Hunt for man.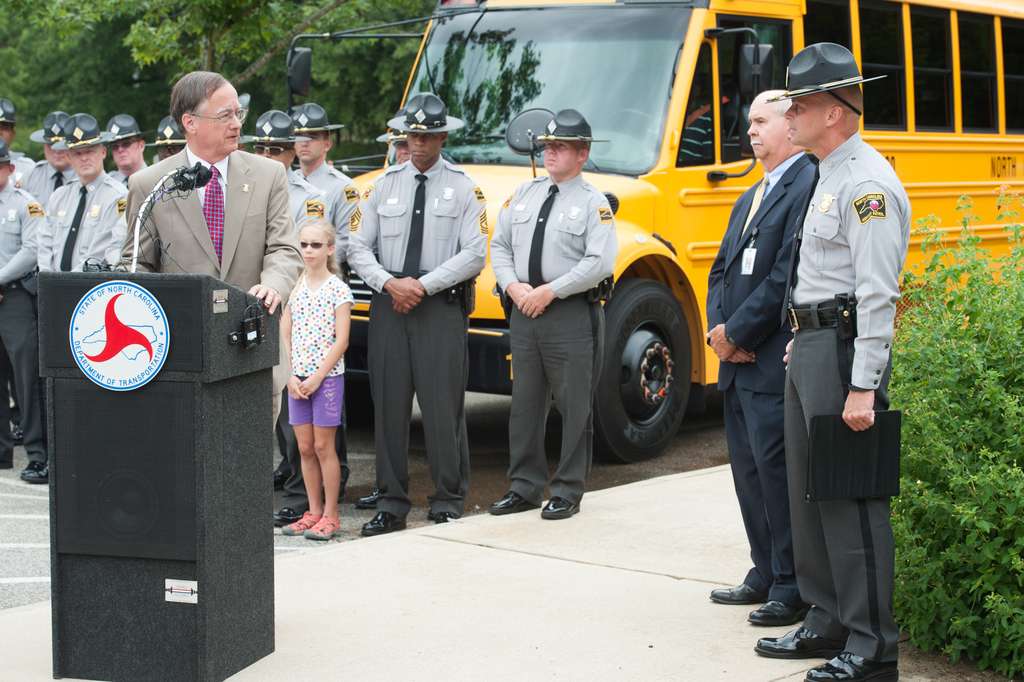
Hunted down at (x1=147, y1=113, x2=188, y2=162).
